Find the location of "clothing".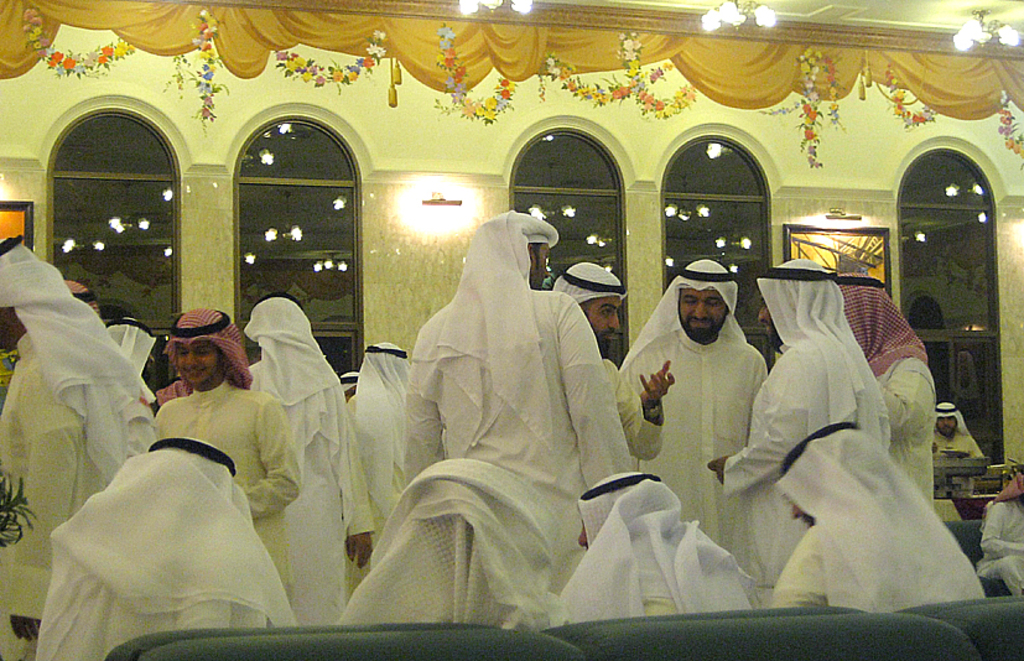
Location: box=[404, 207, 638, 490].
